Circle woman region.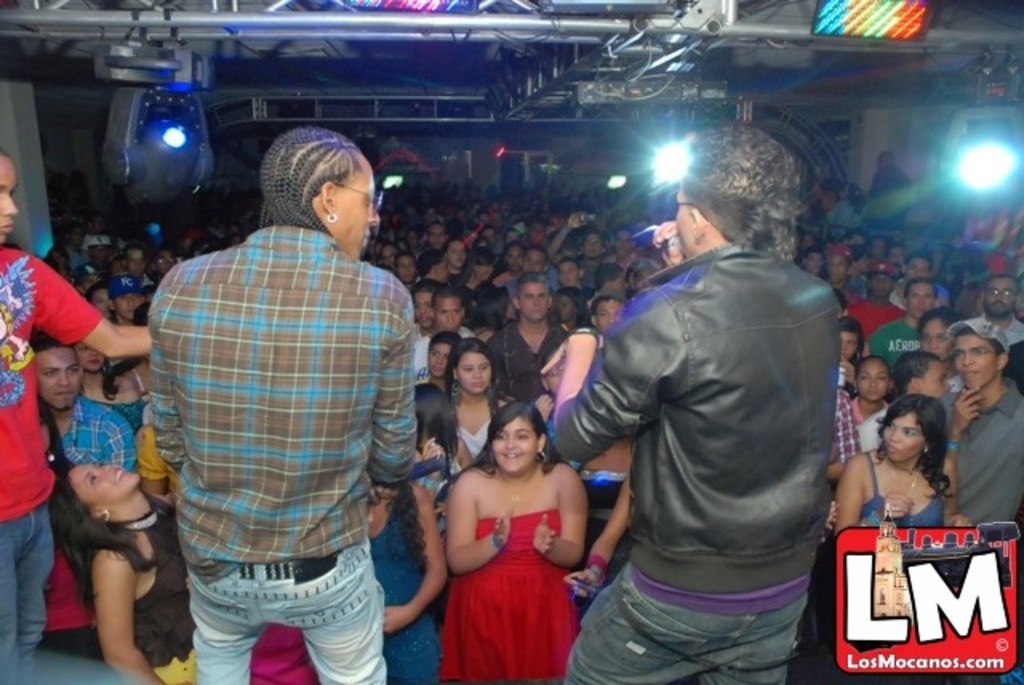
Region: {"x1": 835, "y1": 394, "x2": 957, "y2": 560}.
